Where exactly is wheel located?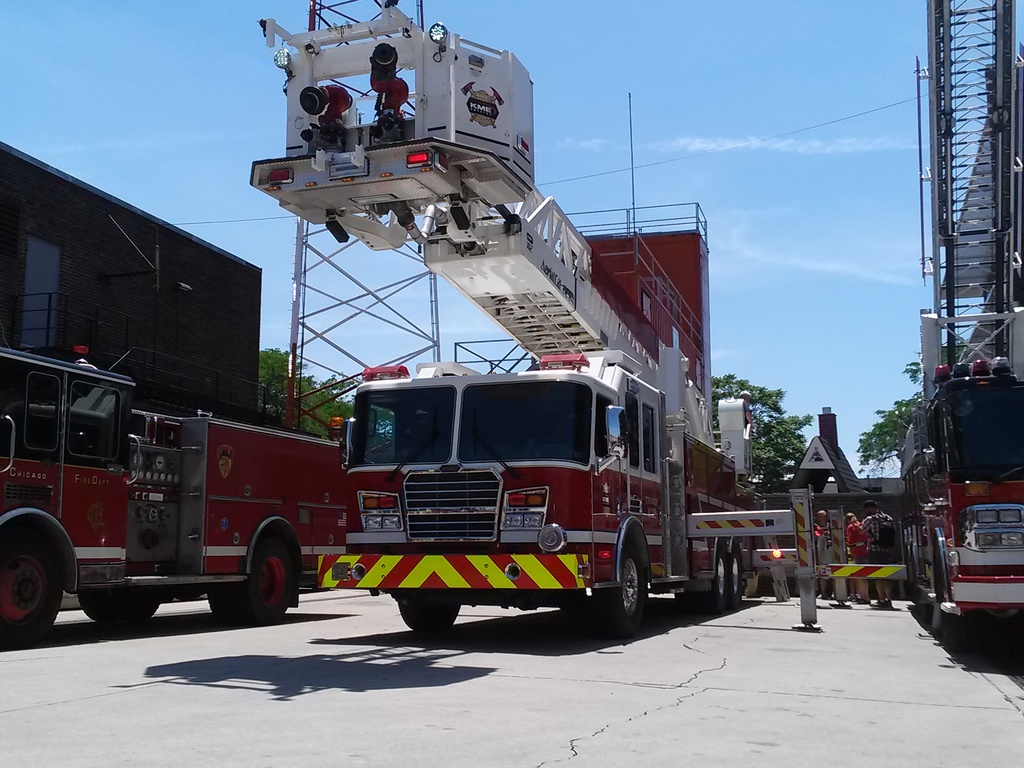
Its bounding box is pyautogui.locateOnScreen(212, 541, 296, 624).
